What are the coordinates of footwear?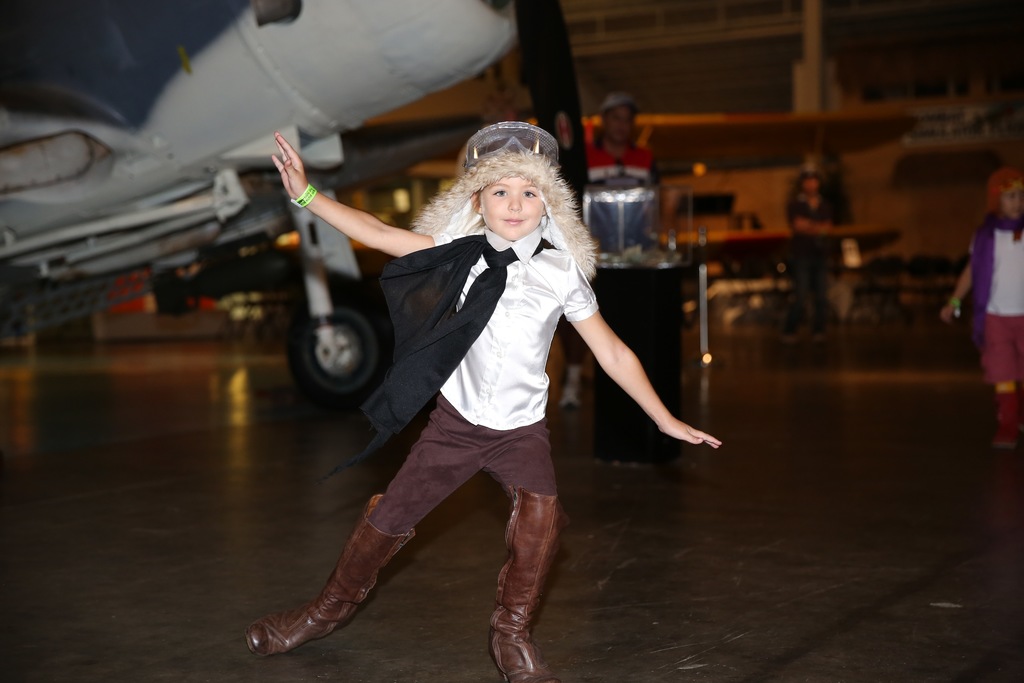
491/491/554/682.
